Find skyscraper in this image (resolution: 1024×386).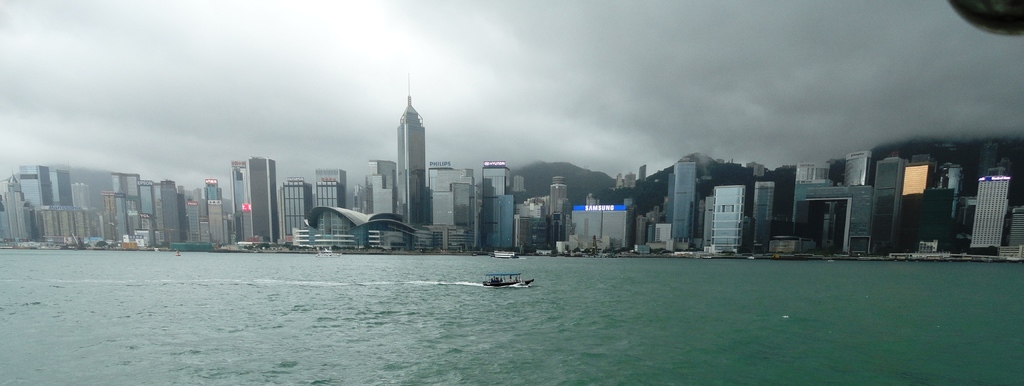
Rect(51, 171, 77, 211).
